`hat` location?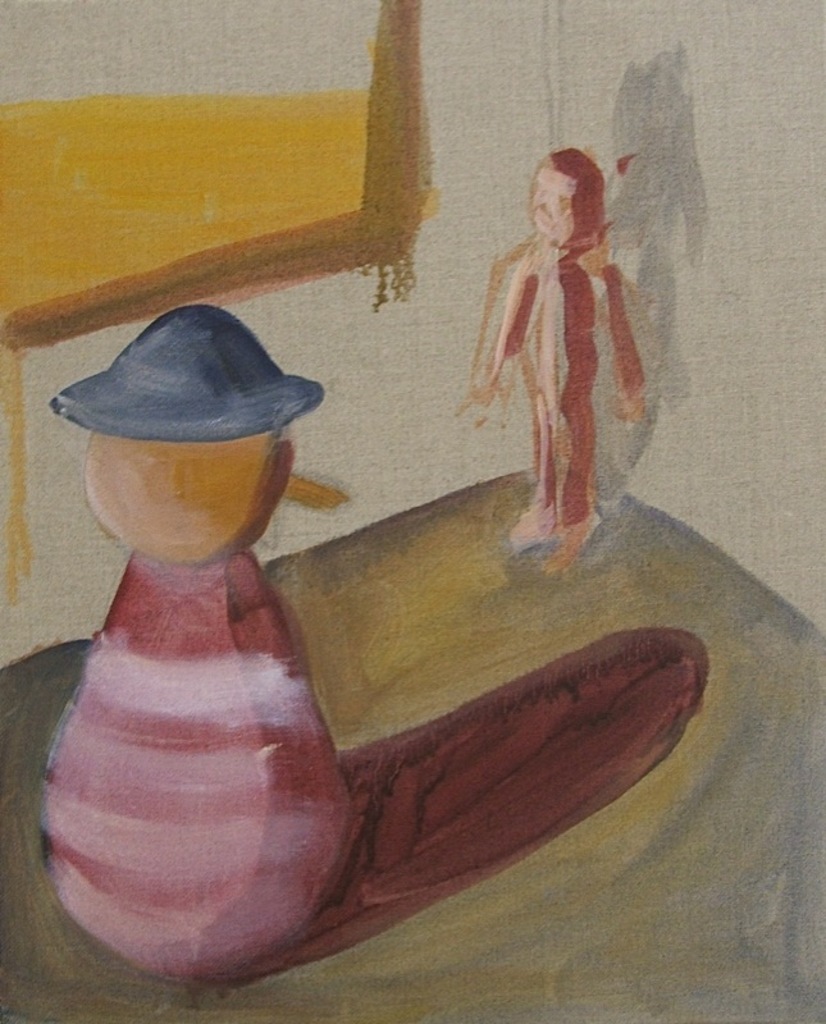
50,303,333,443
